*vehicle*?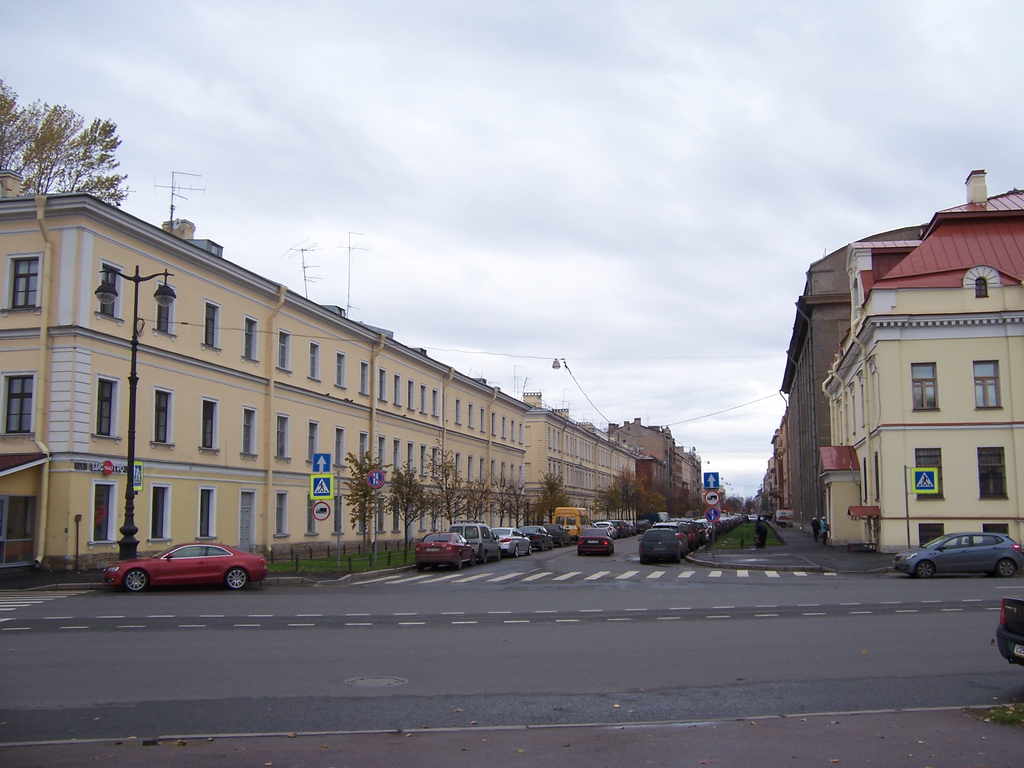
[489,524,535,556]
